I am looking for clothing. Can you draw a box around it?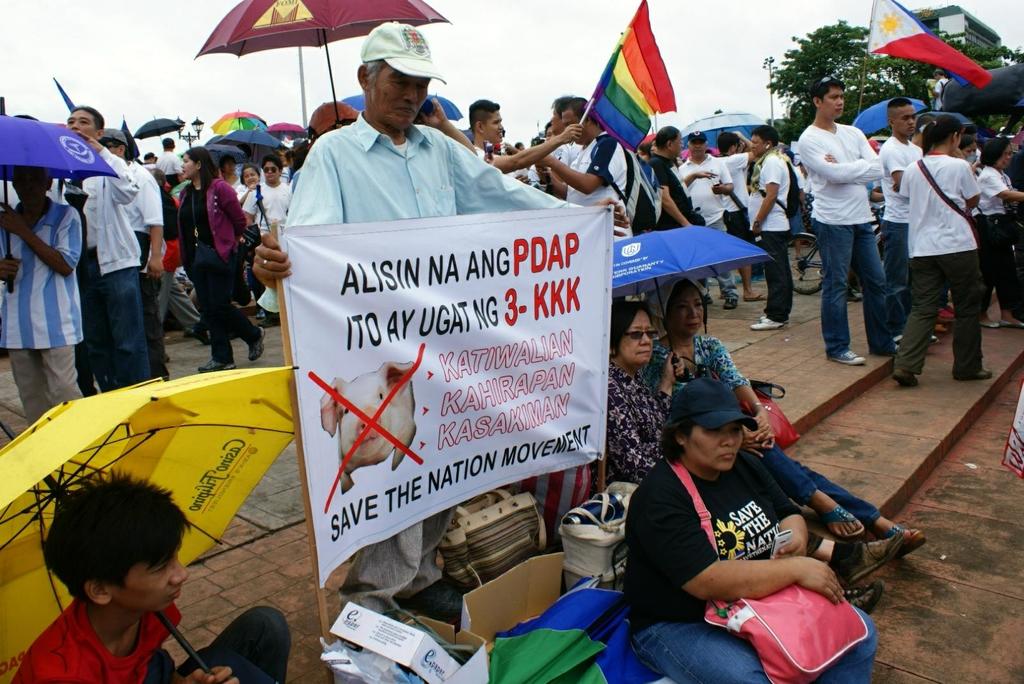
Sure, the bounding box is 648, 159, 690, 221.
